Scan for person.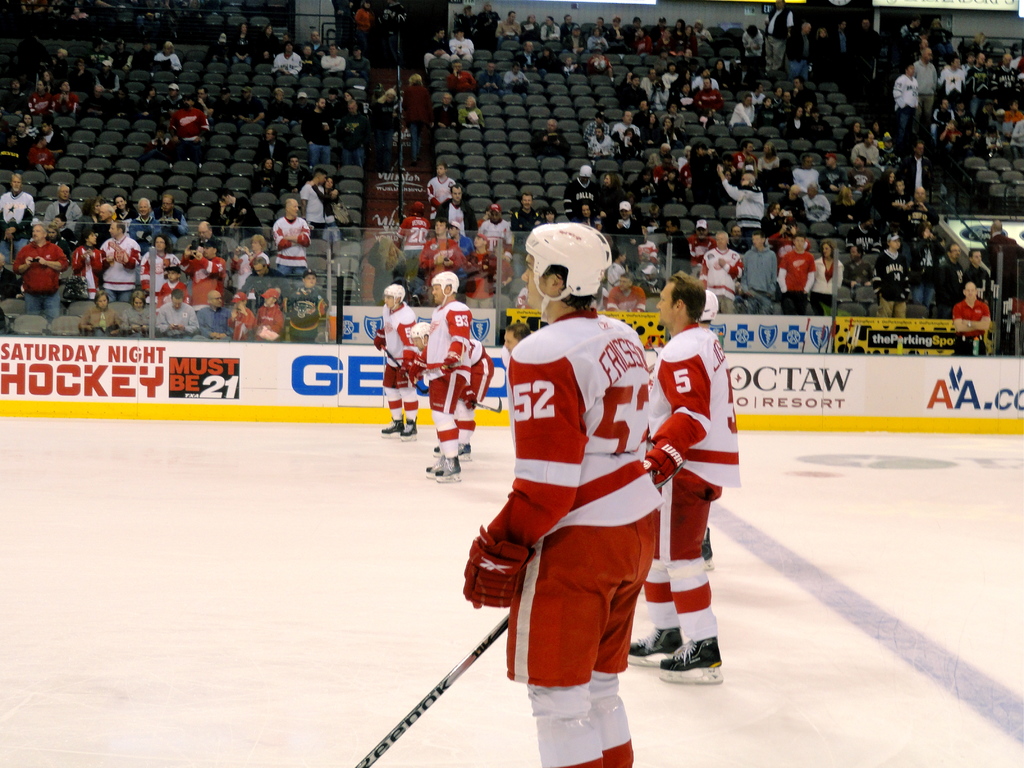
Scan result: l=424, t=28, r=451, b=72.
